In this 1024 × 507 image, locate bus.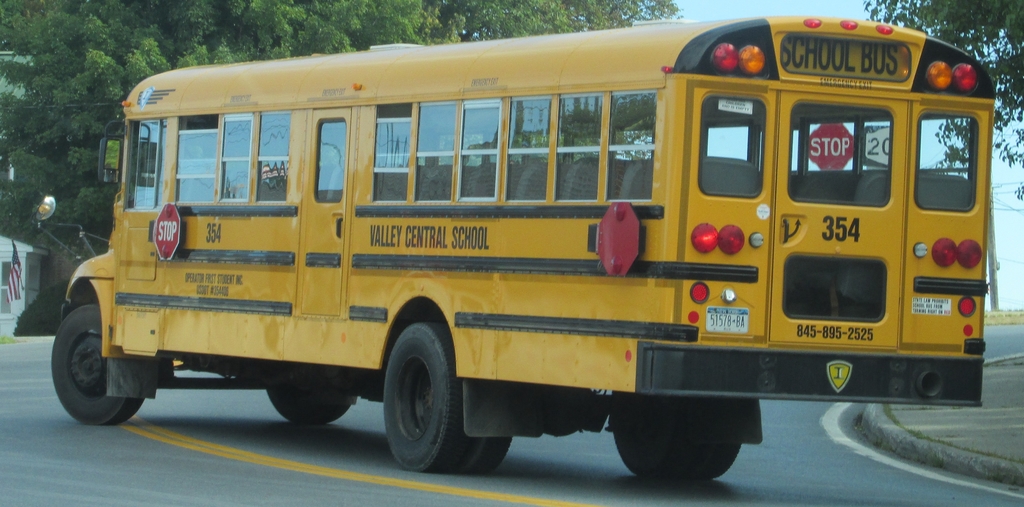
Bounding box: (left=29, top=15, right=1003, bottom=490).
